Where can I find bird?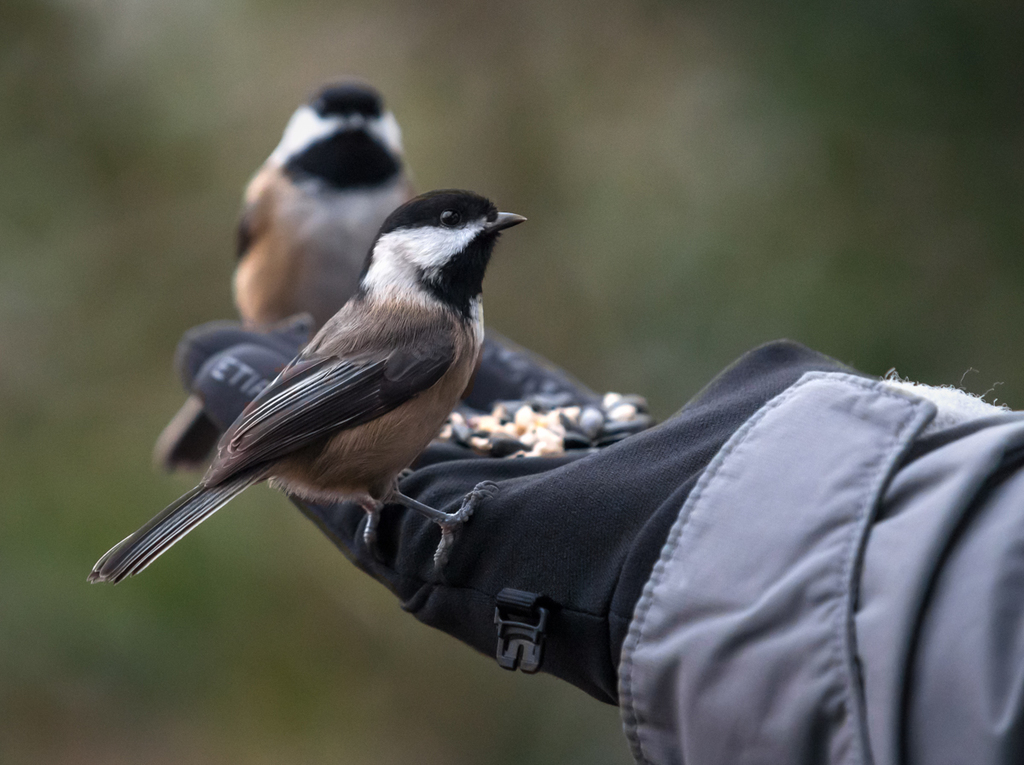
You can find it at l=146, t=76, r=419, b=476.
